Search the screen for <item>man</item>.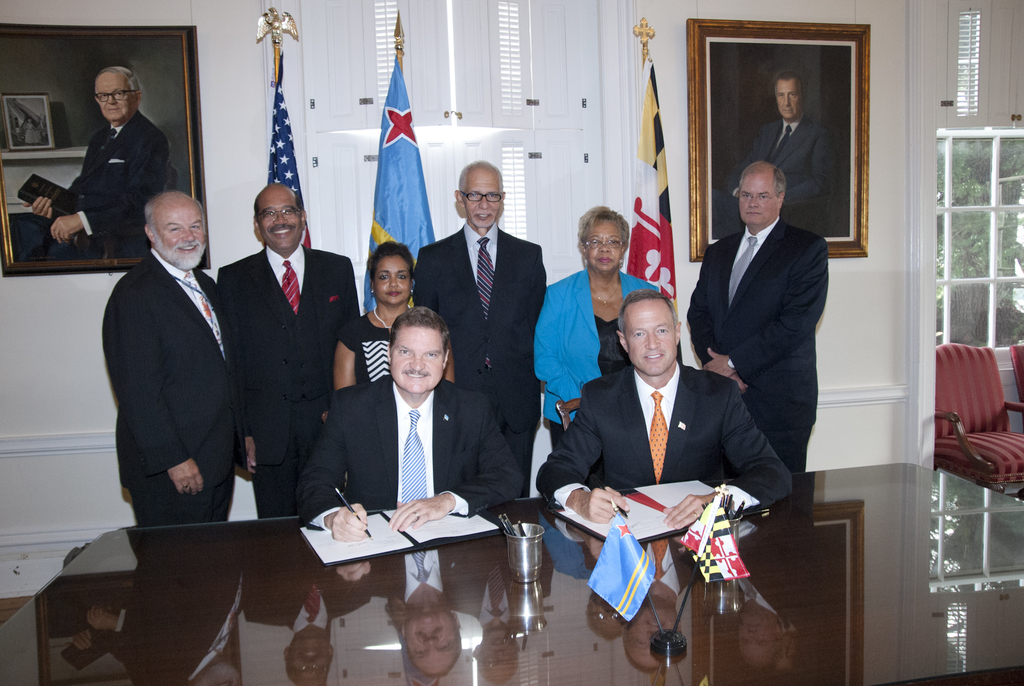
Found at <bbox>334, 314, 531, 543</bbox>.
